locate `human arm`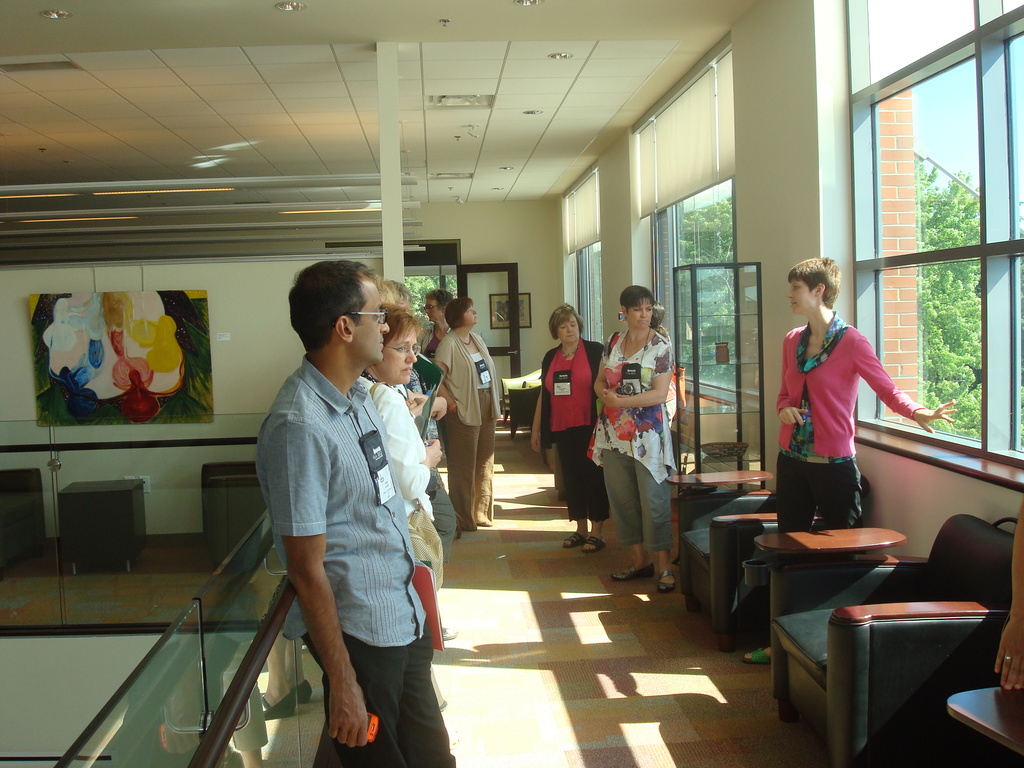
crop(602, 340, 673, 407)
